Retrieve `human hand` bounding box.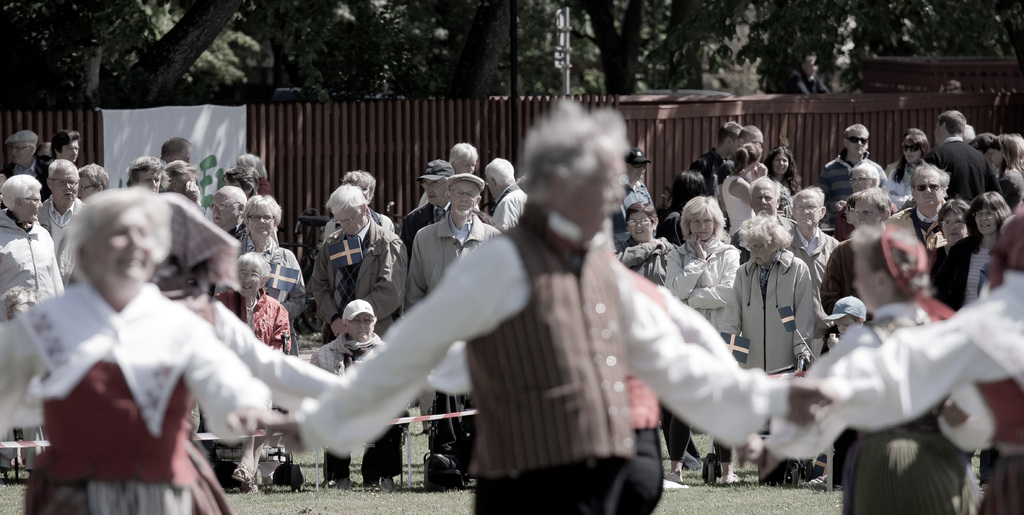
Bounding box: [left=268, top=415, right=305, bottom=454].
